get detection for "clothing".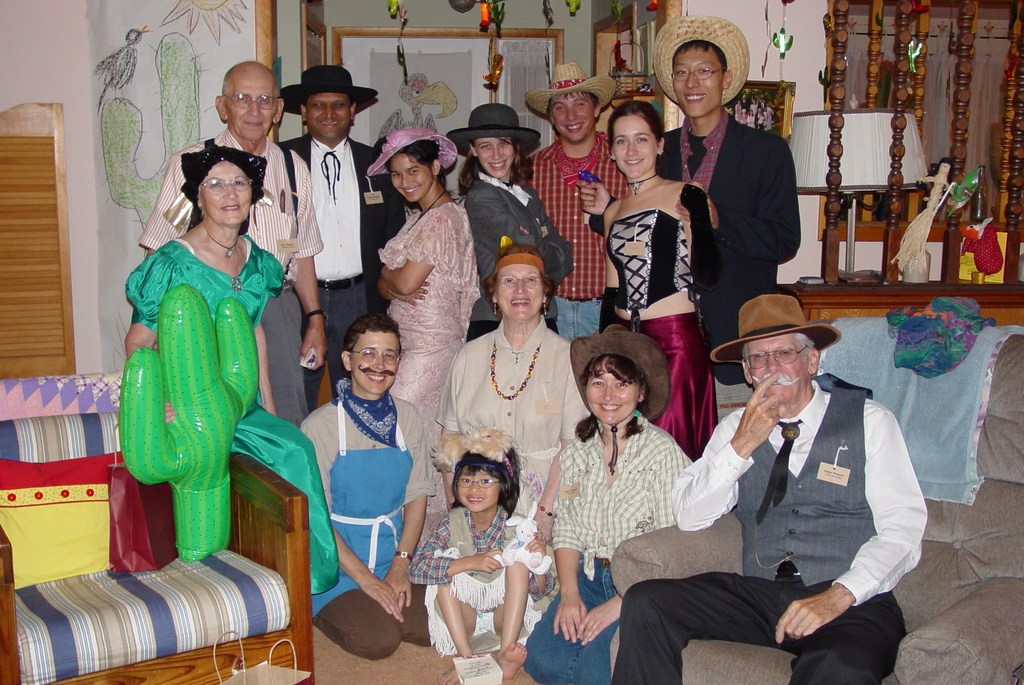
Detection: [x1=604, y1=370, x2=920, y2=681].
